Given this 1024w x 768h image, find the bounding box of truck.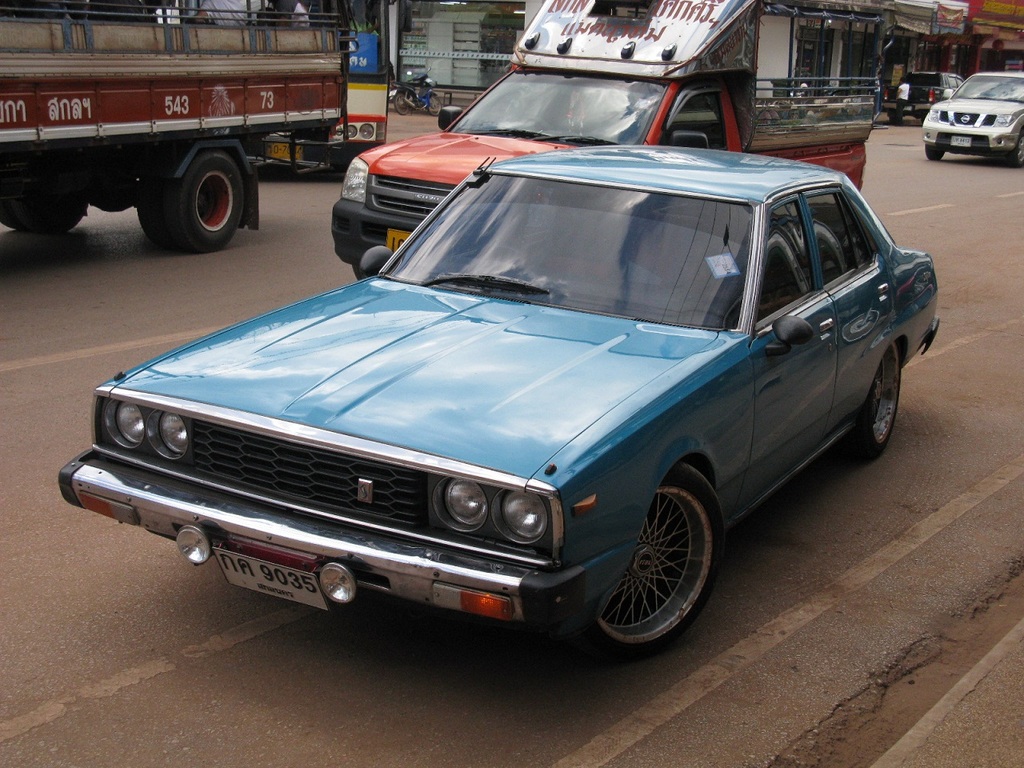
328 0 883 279.
